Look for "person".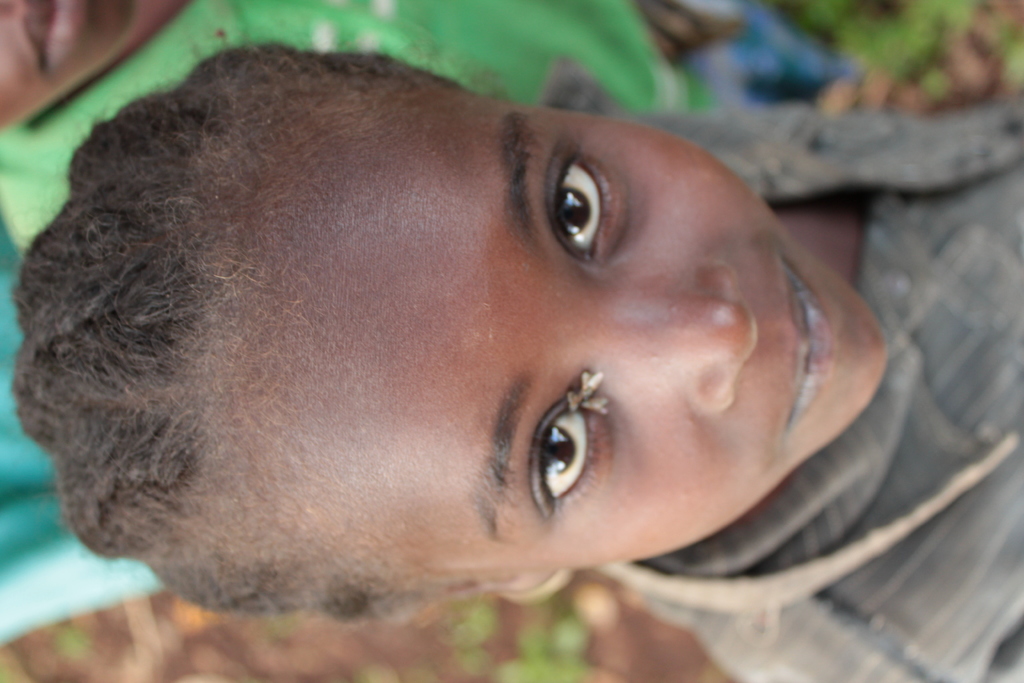
Found: BBox(6, 44, 1023, 682).
